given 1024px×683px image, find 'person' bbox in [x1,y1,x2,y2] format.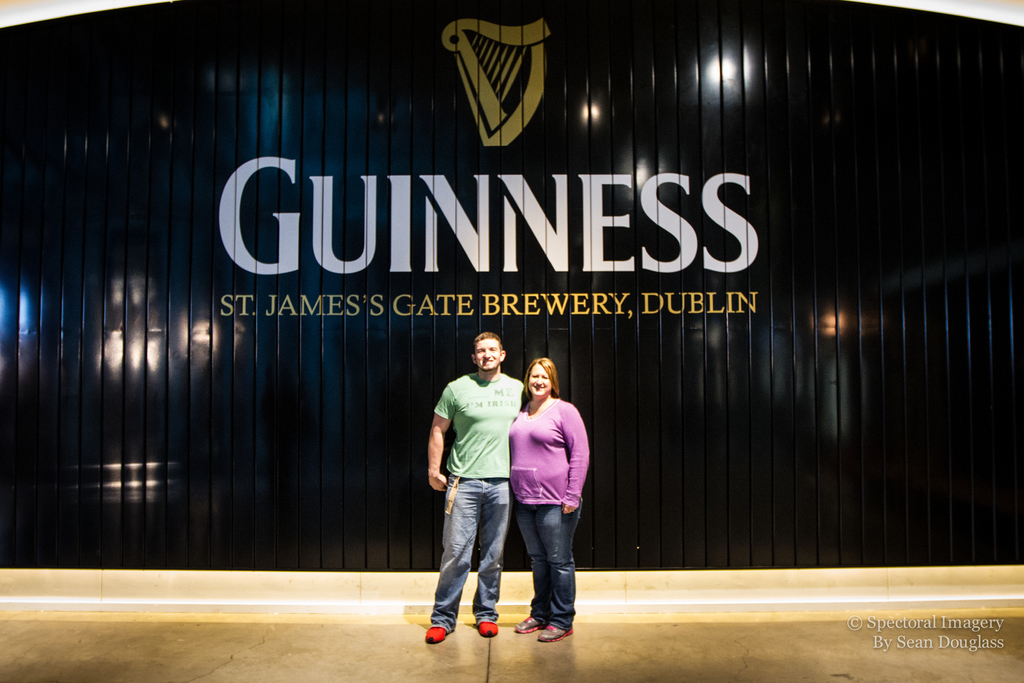
[505,350,591,639].
